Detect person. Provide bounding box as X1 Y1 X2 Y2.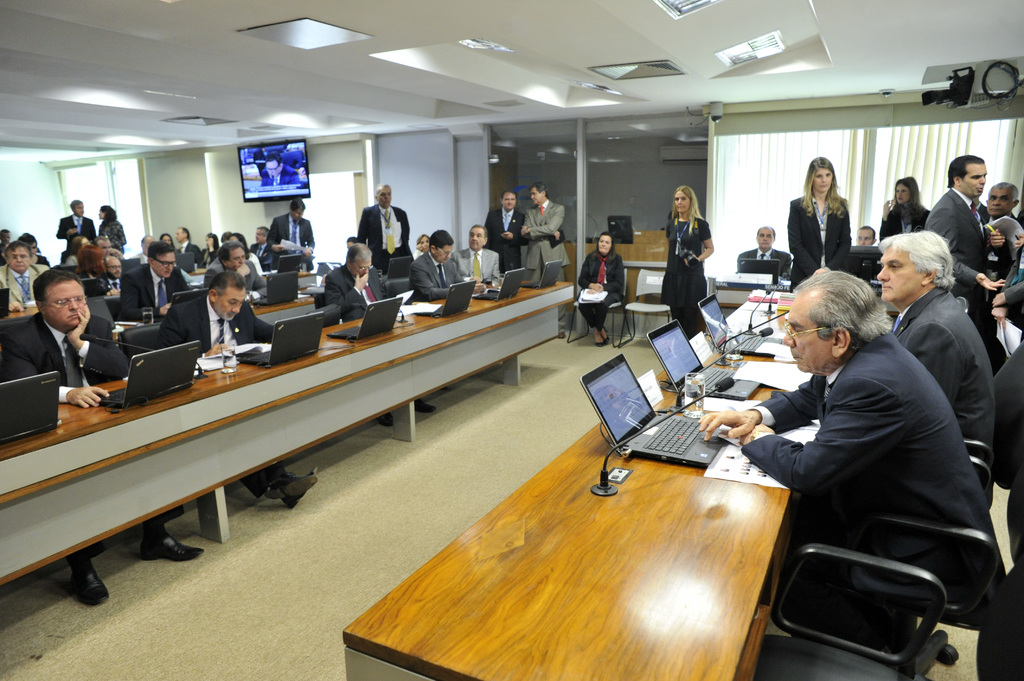
988 216 1023 276.
